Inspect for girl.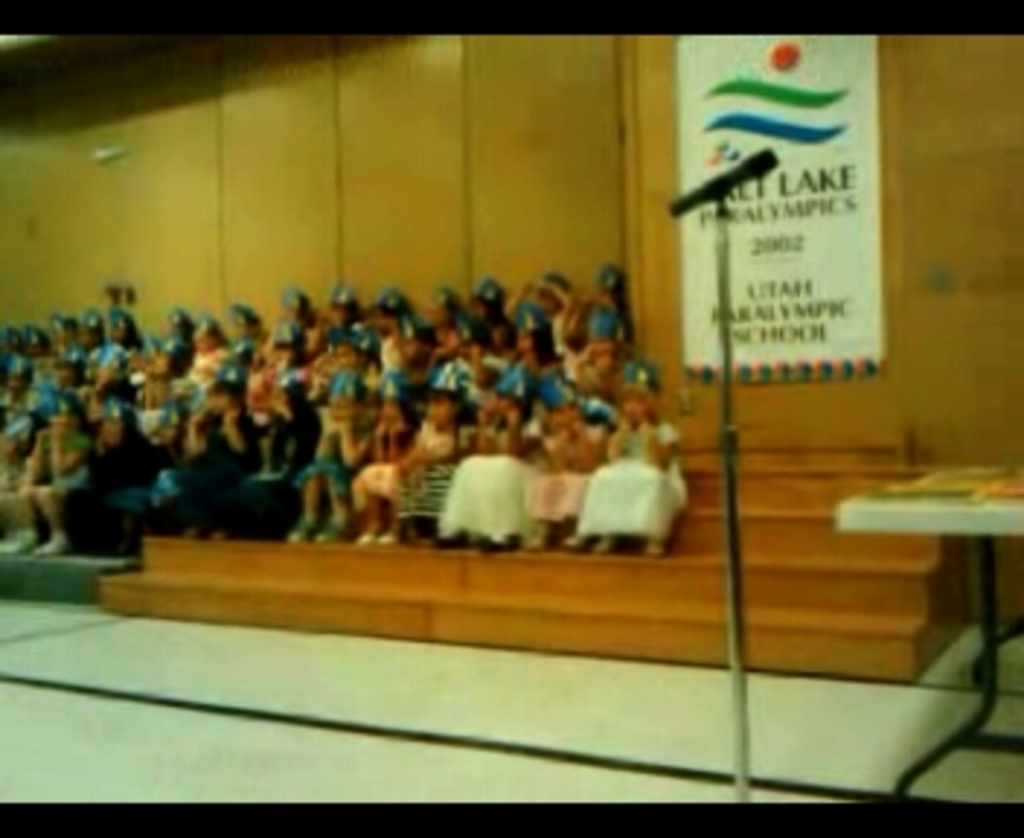
Inspection: (201,378,273,524).
